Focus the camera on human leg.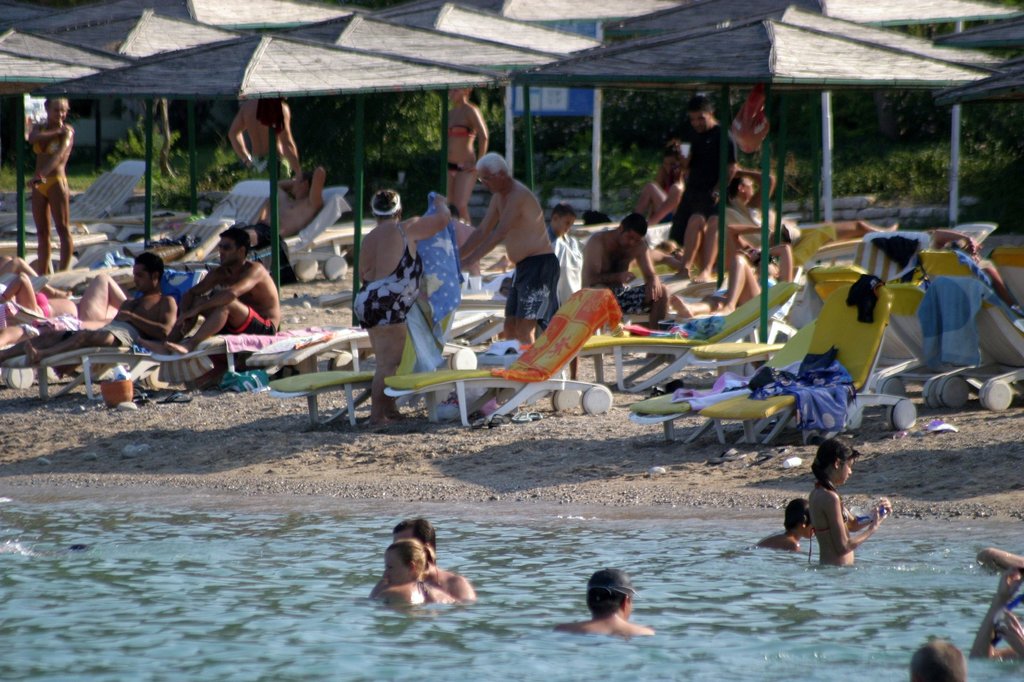
Focus region: 31/185/52/273.
